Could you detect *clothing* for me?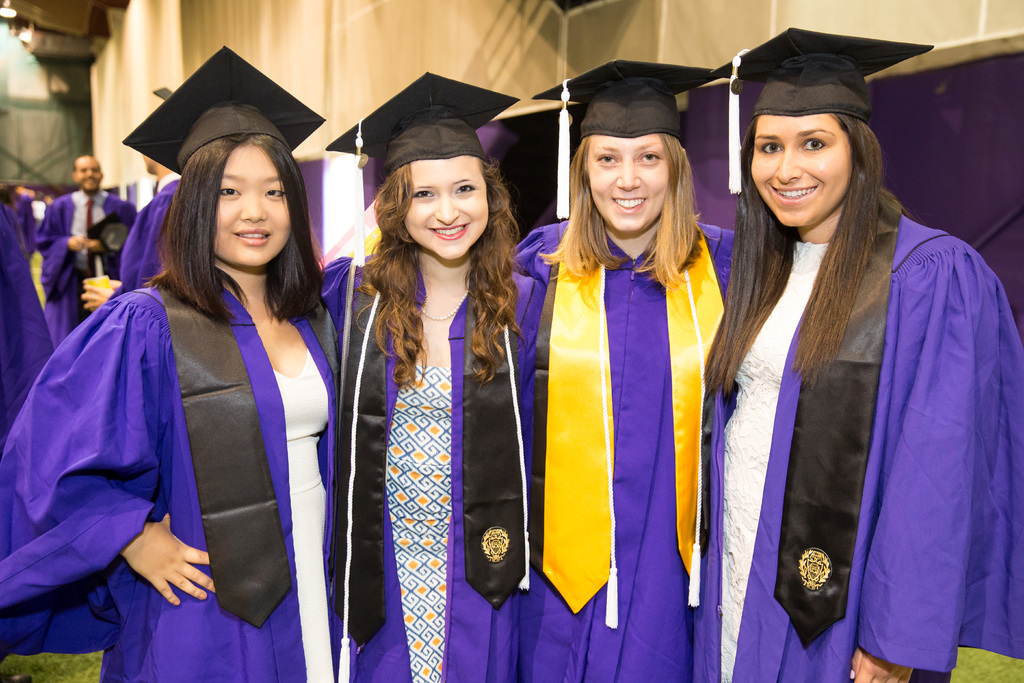
Detection result: {"left": 318, "top": 250, "right": 543, "bottom": 682}.
